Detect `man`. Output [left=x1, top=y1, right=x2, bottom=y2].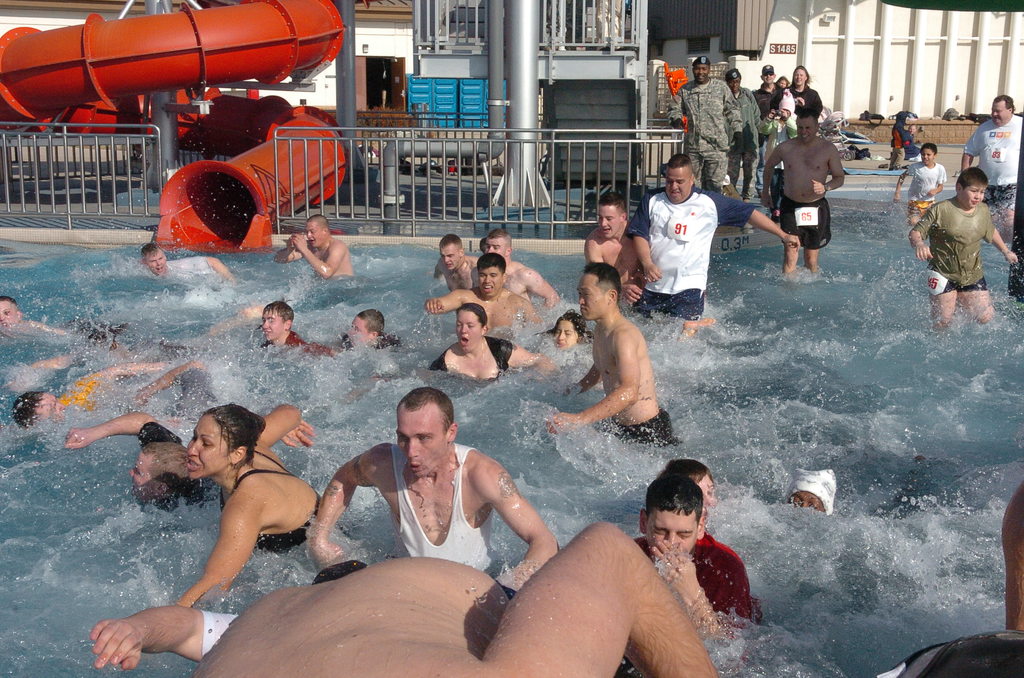
[left=547, top=262, right=676, bottom=449].
